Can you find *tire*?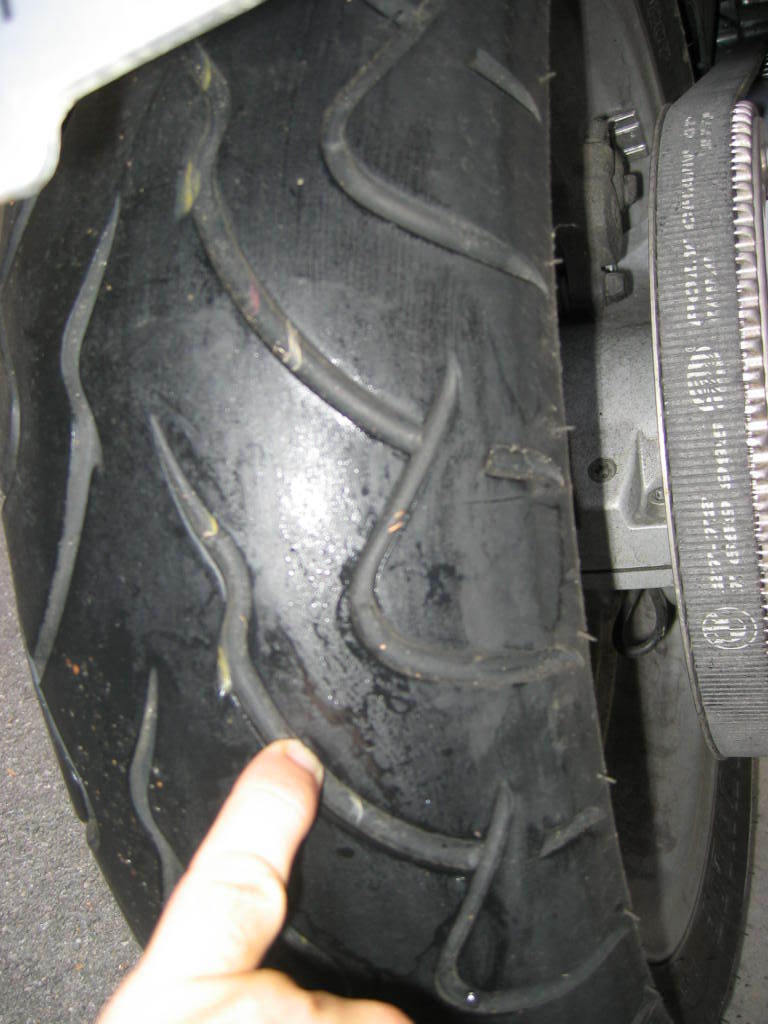
Yes, bounding box: bbox=(0, 3, 767, 1023).
